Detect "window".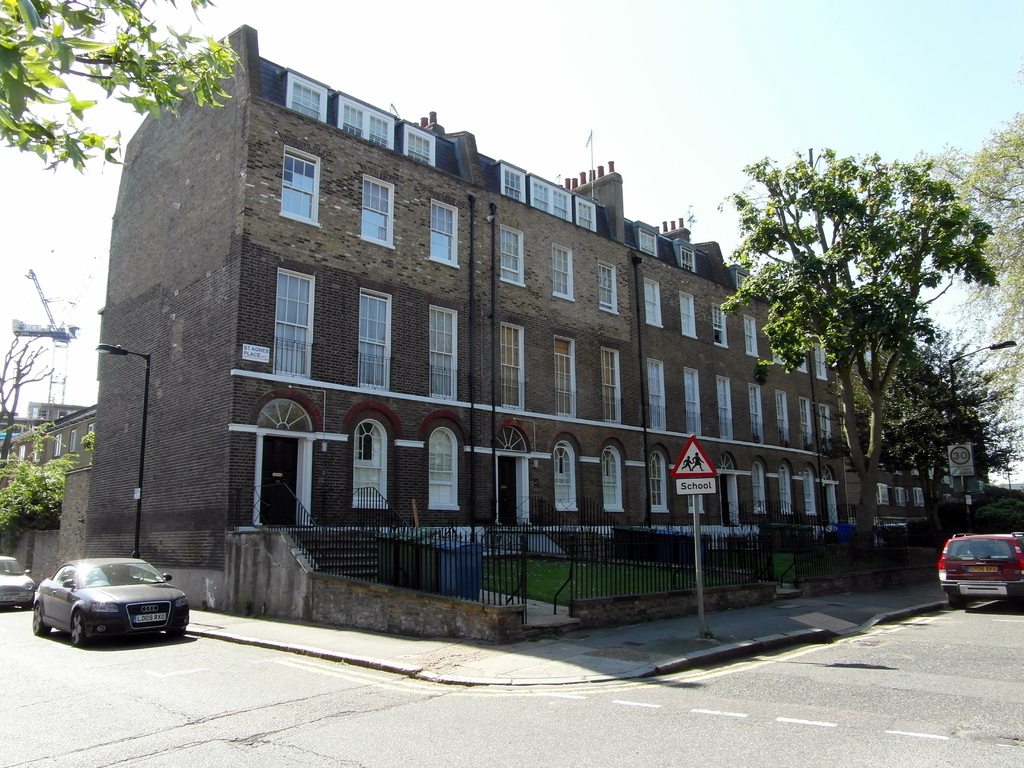
Detected at detection(602, 442, 630, 515).
